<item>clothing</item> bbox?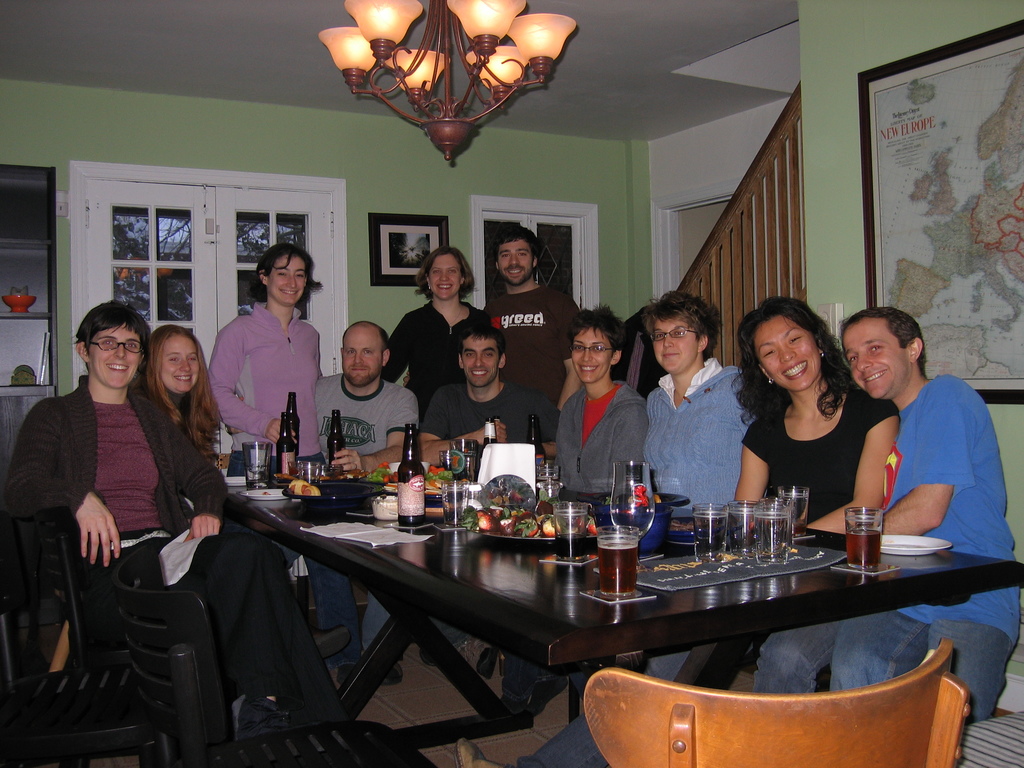
204/297/320/643
